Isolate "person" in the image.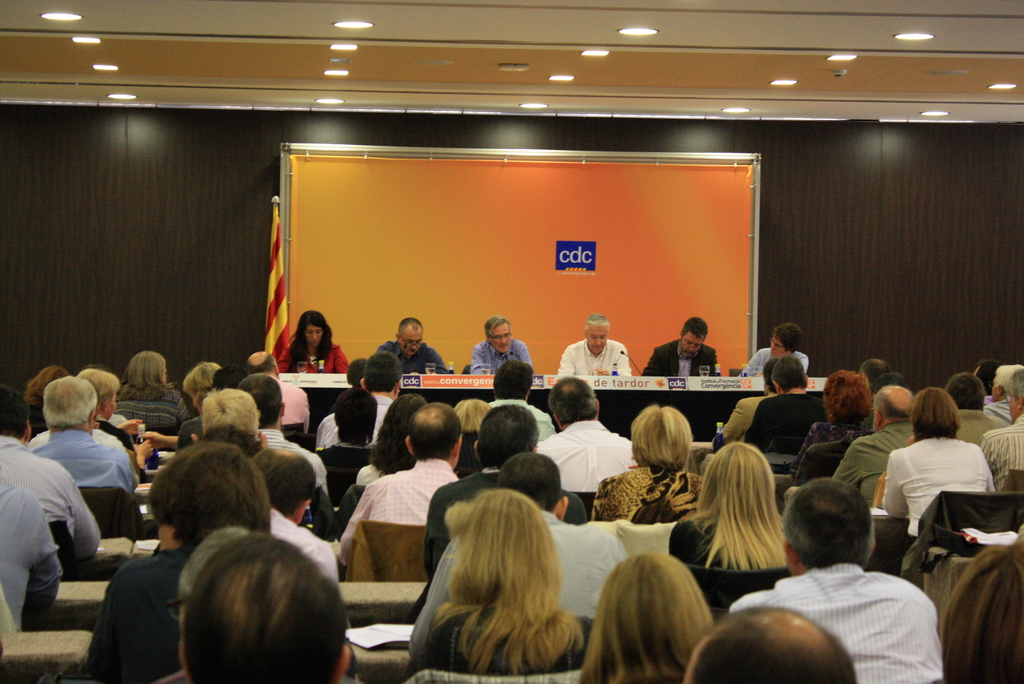
Isolated region: [865, 356, 888, 391].
